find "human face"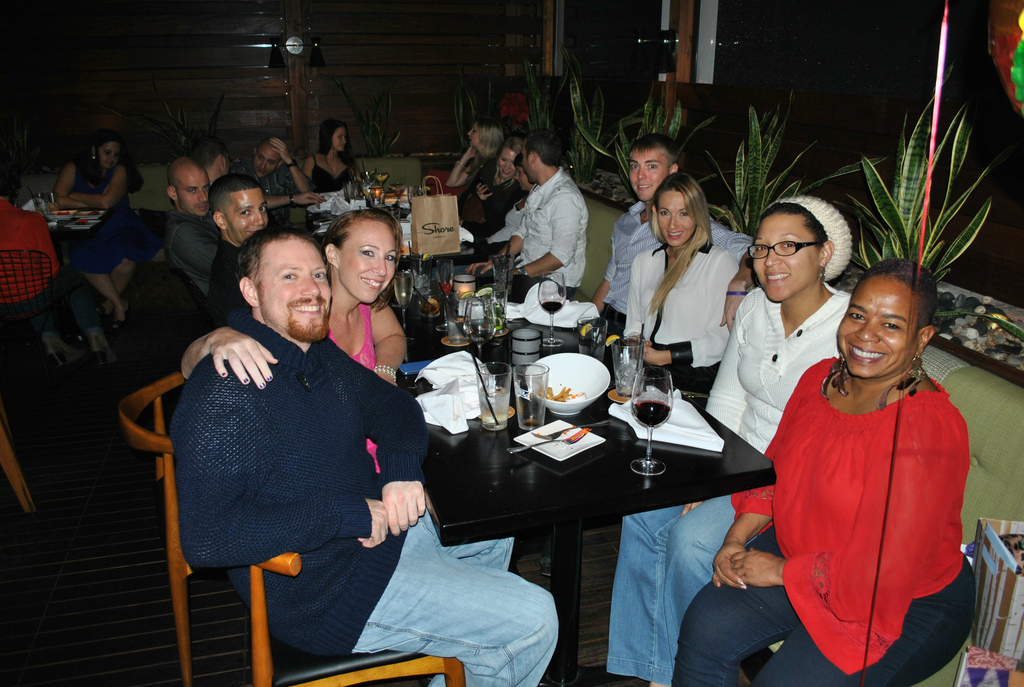
box=[753, 212, 817, 301]
